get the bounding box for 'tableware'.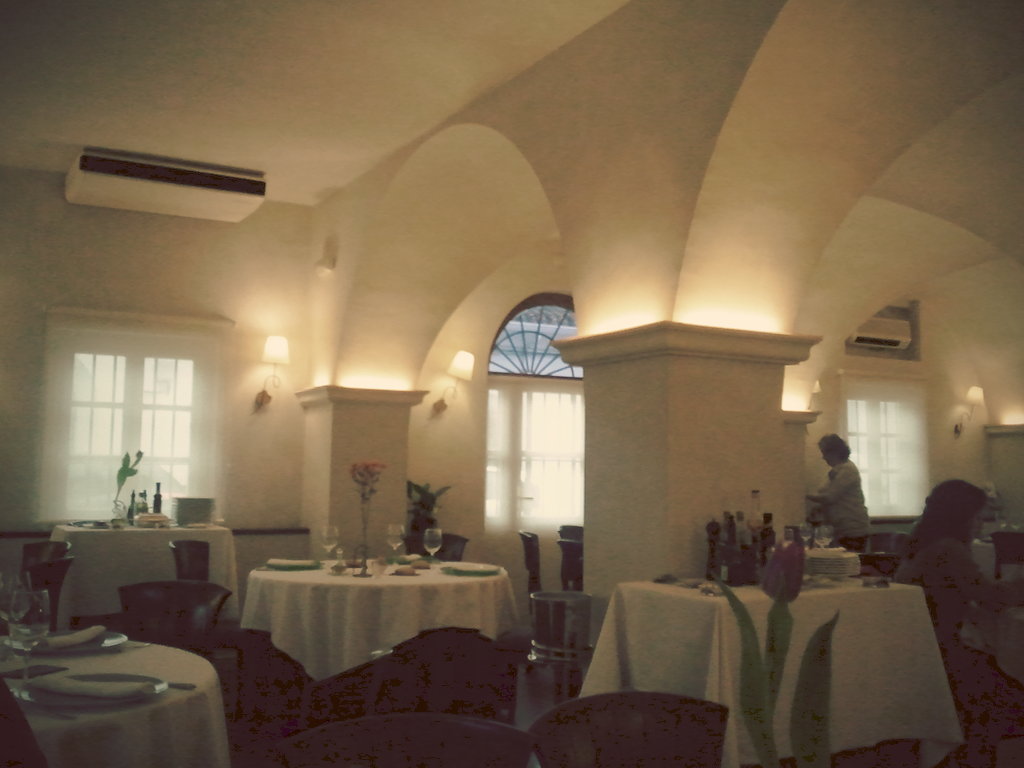
bbox(265, 556, 319, 575).
